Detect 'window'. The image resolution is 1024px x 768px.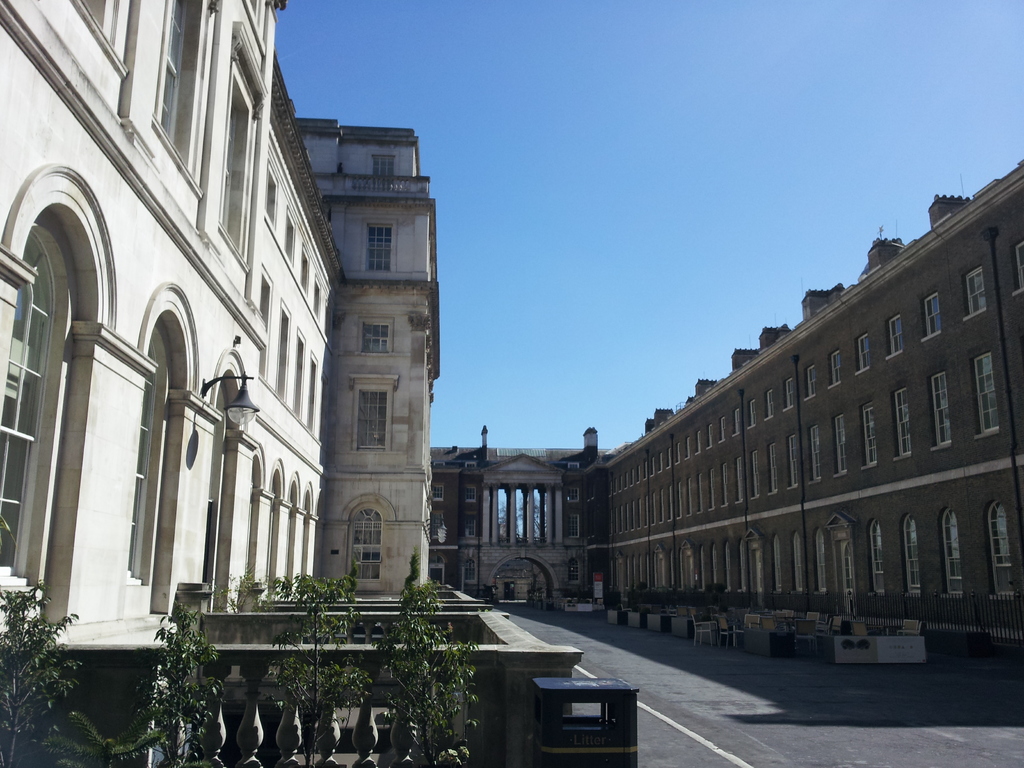
340/491/401/589.
